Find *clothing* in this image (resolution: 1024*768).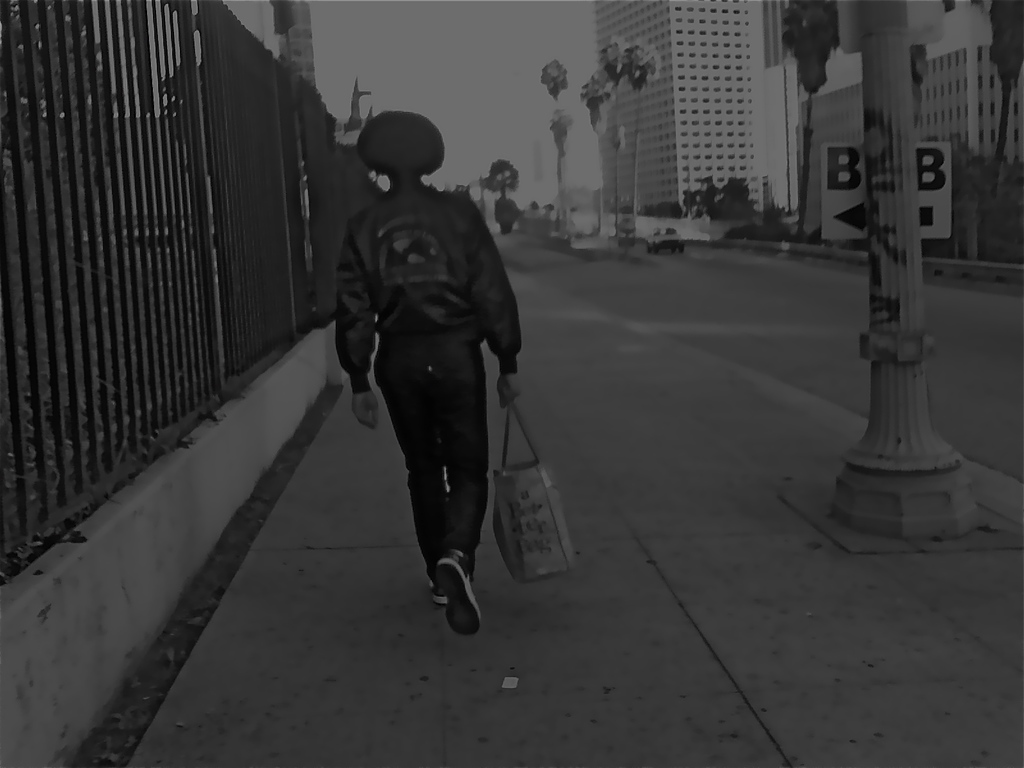
[x1=336, y1=183, x2=524, y2=575].
